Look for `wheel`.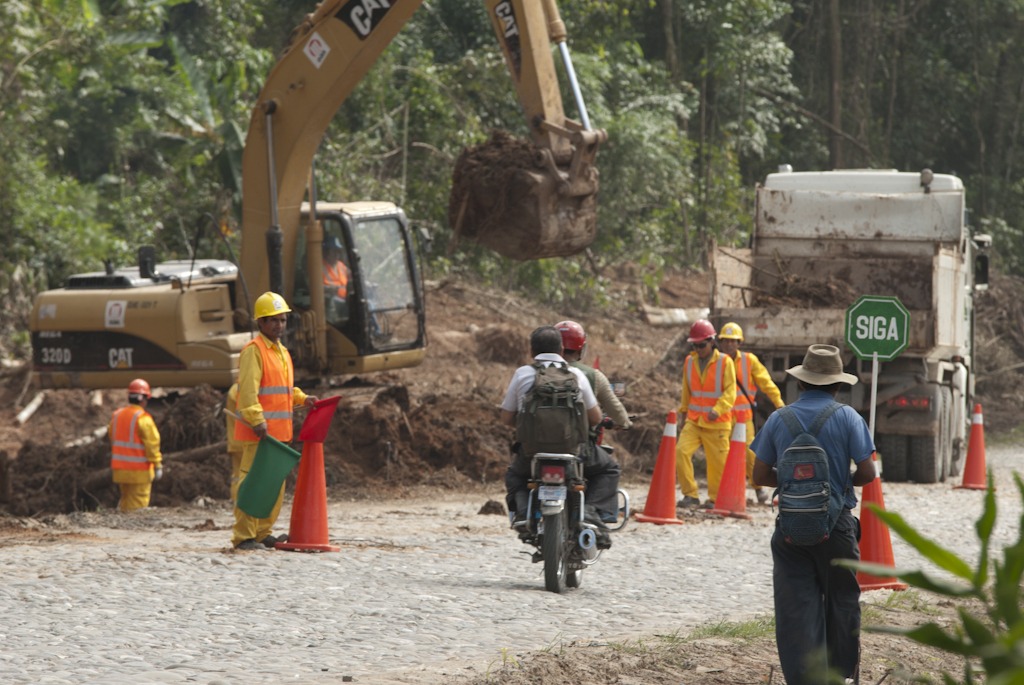
Found: box(564, 554, 587, 594).
